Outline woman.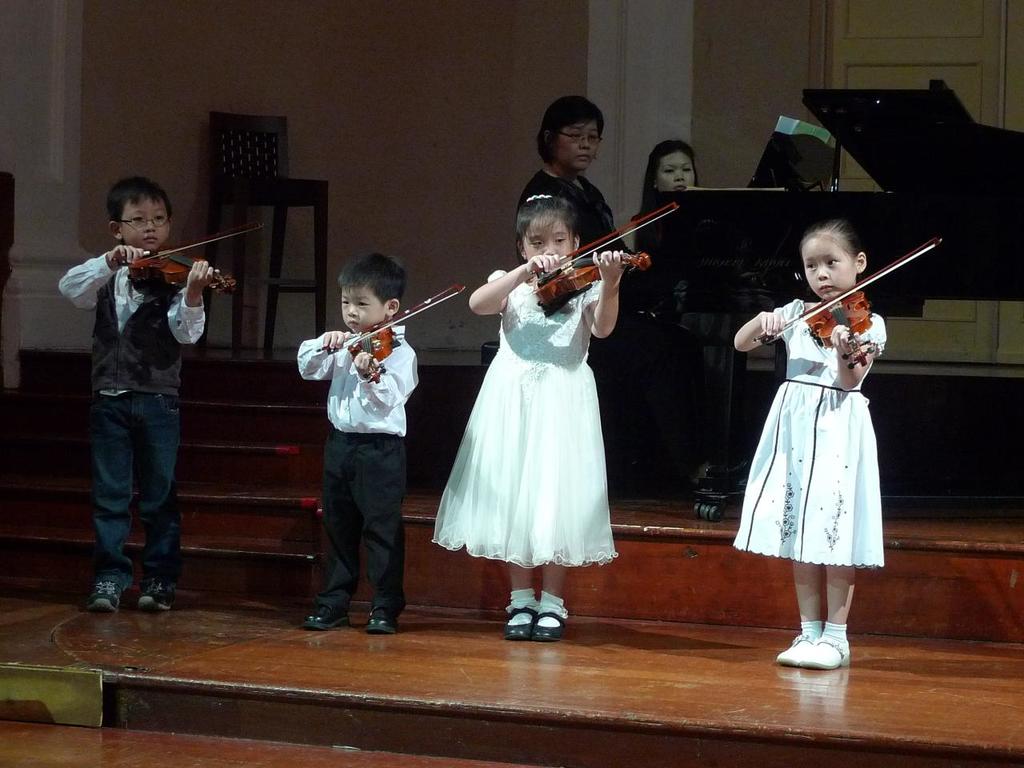
Outline: [633,141,694,218].
